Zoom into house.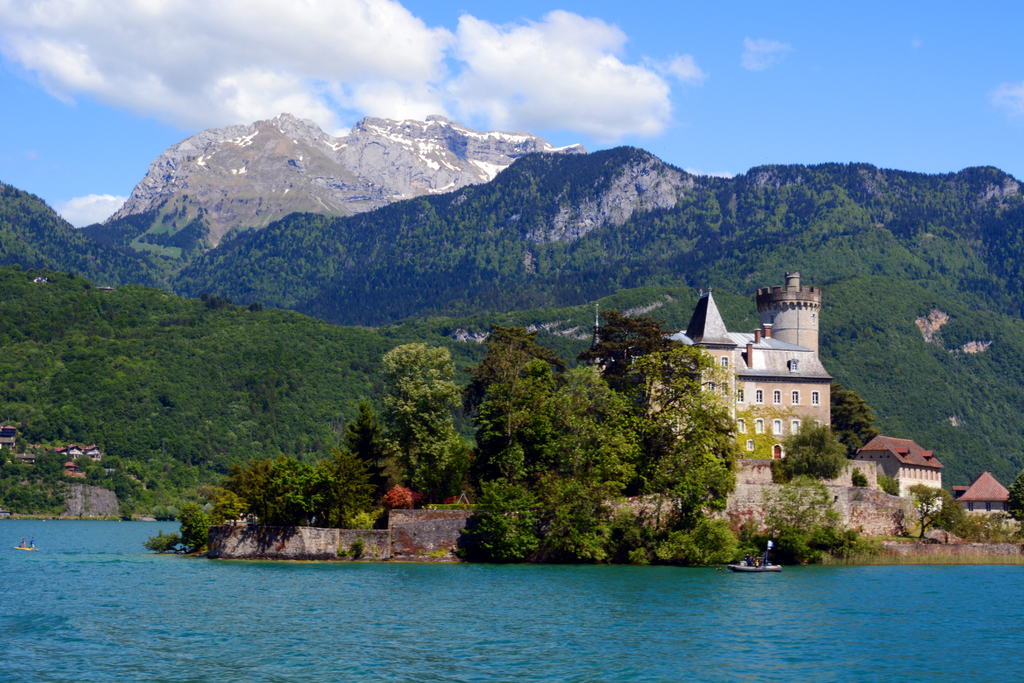
Zoom target: <bbox>60, 444, 88, 465</bbox>.
